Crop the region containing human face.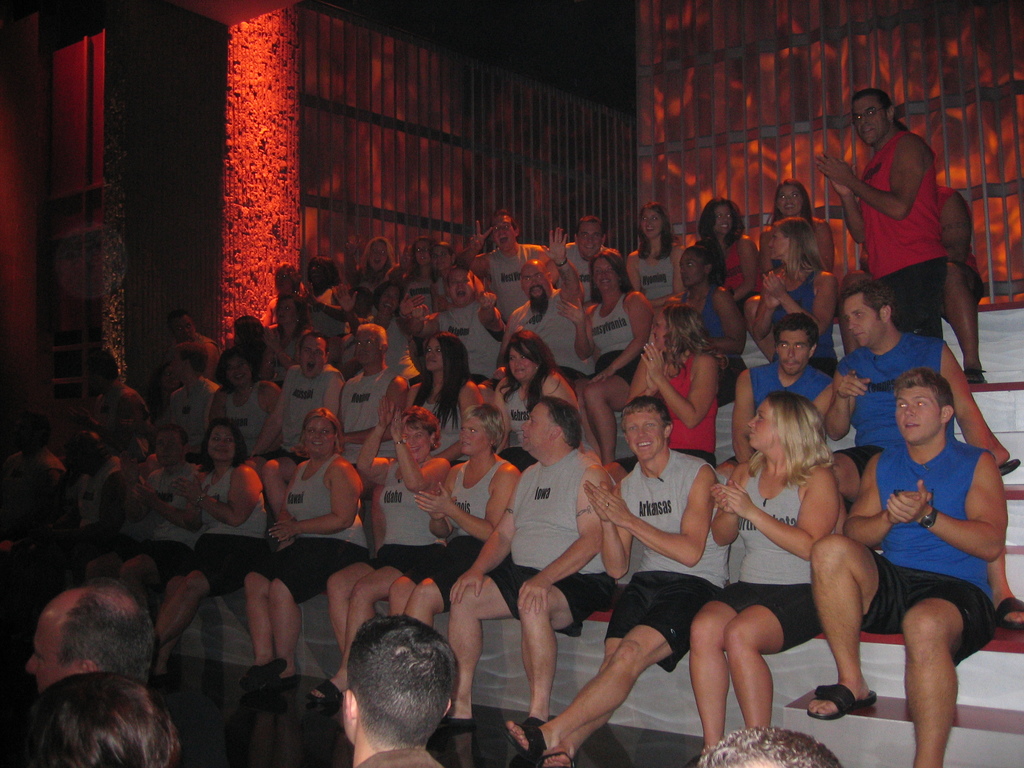
Crop region: pyautogui.locateOnScreen(369, 246, 382, 269).
